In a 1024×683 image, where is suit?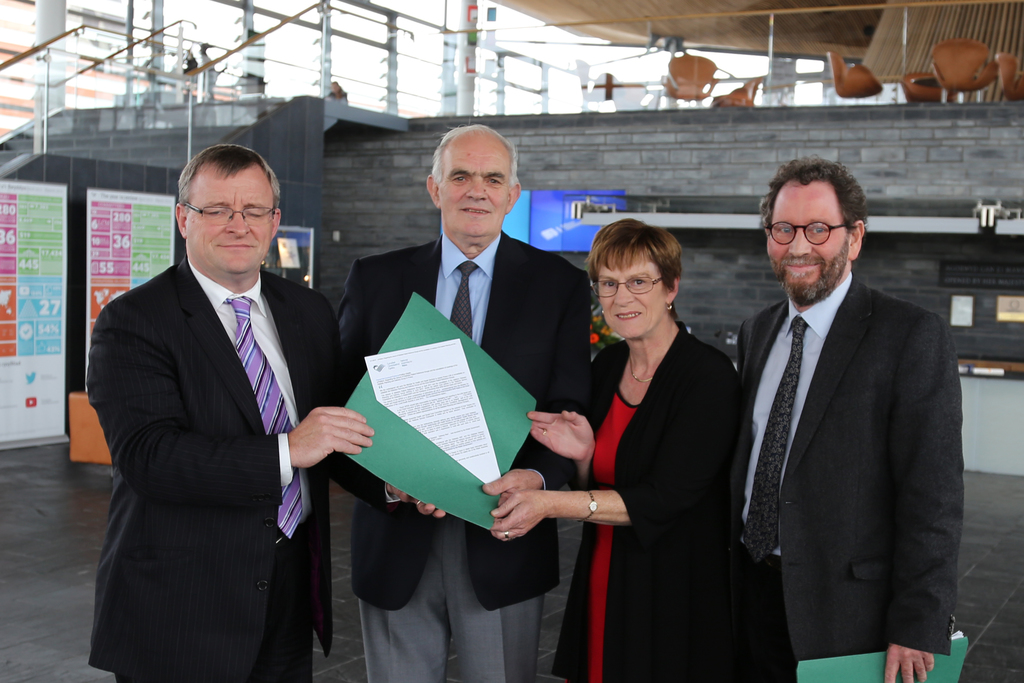
pyautogui.locateOnScreen(339, 228, 593, 682).
